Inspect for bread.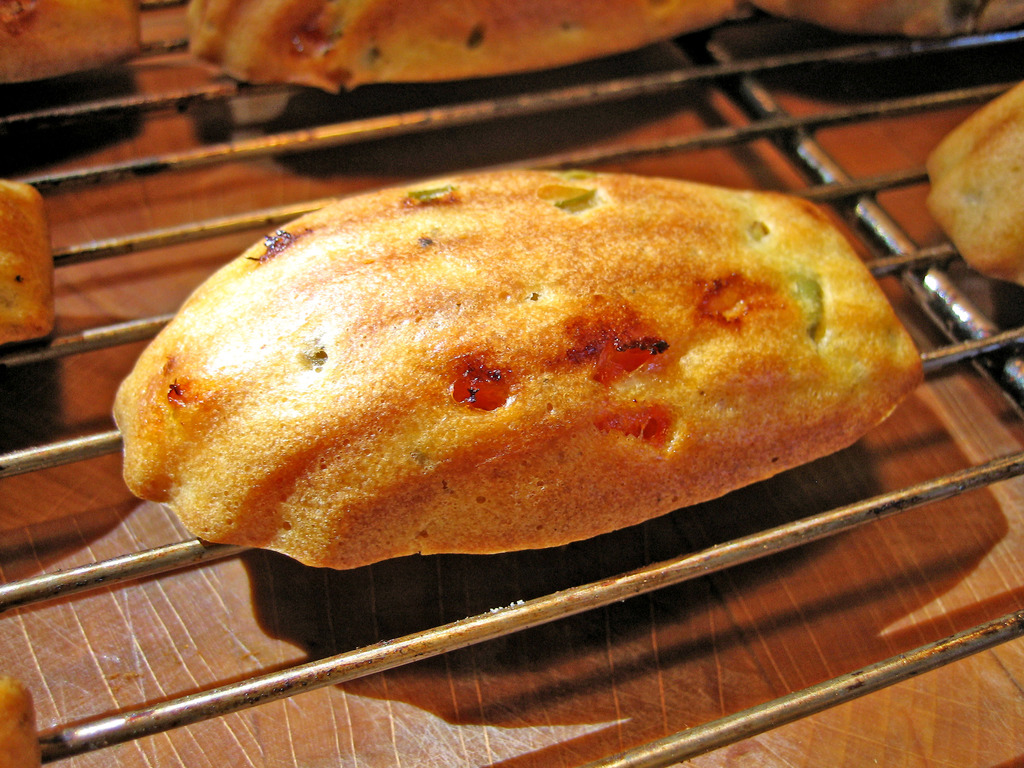
Inspection: bbox=(0, 0, 143, 79).
